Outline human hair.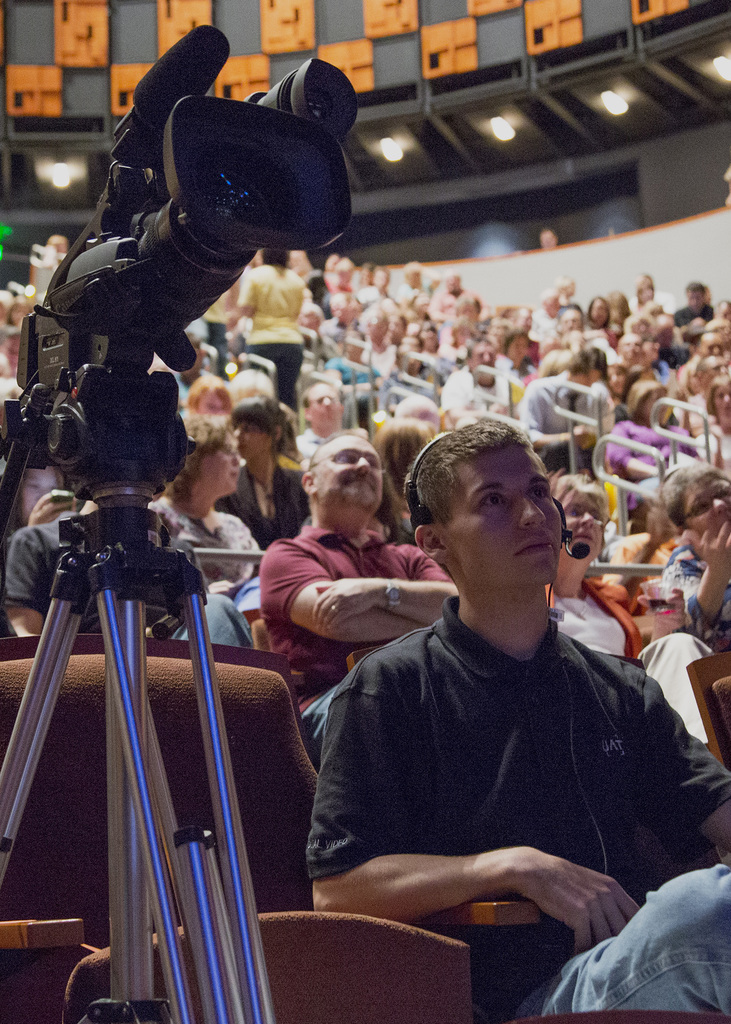
Outline: bbox=(186, 371, 234, 414).
